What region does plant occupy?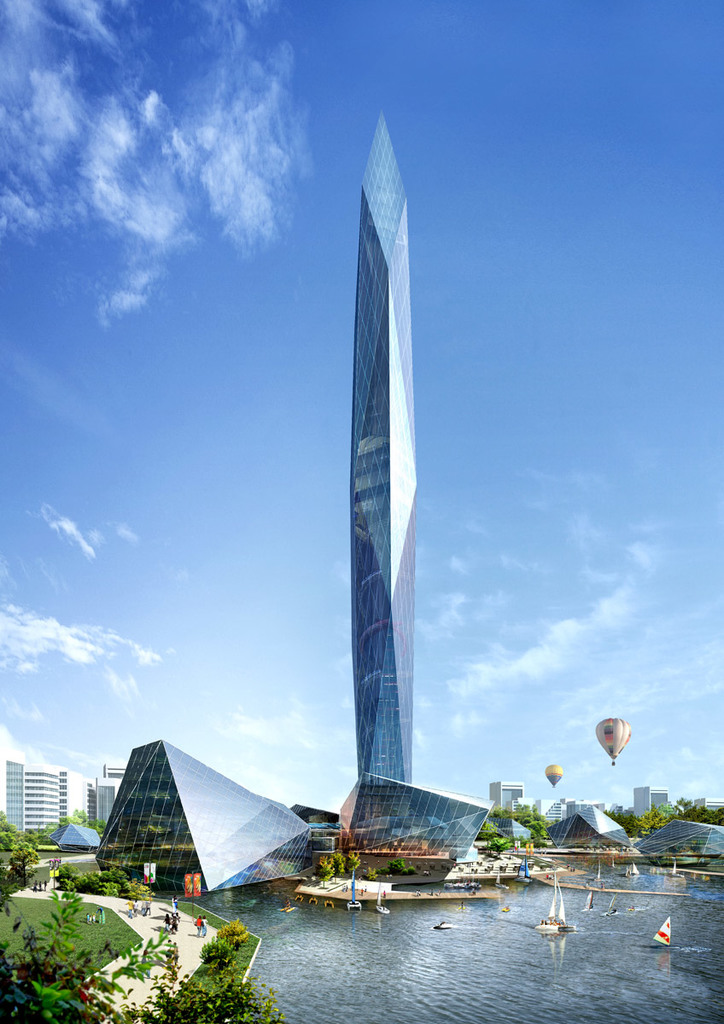
crop(148, 919, 271, 1021).
